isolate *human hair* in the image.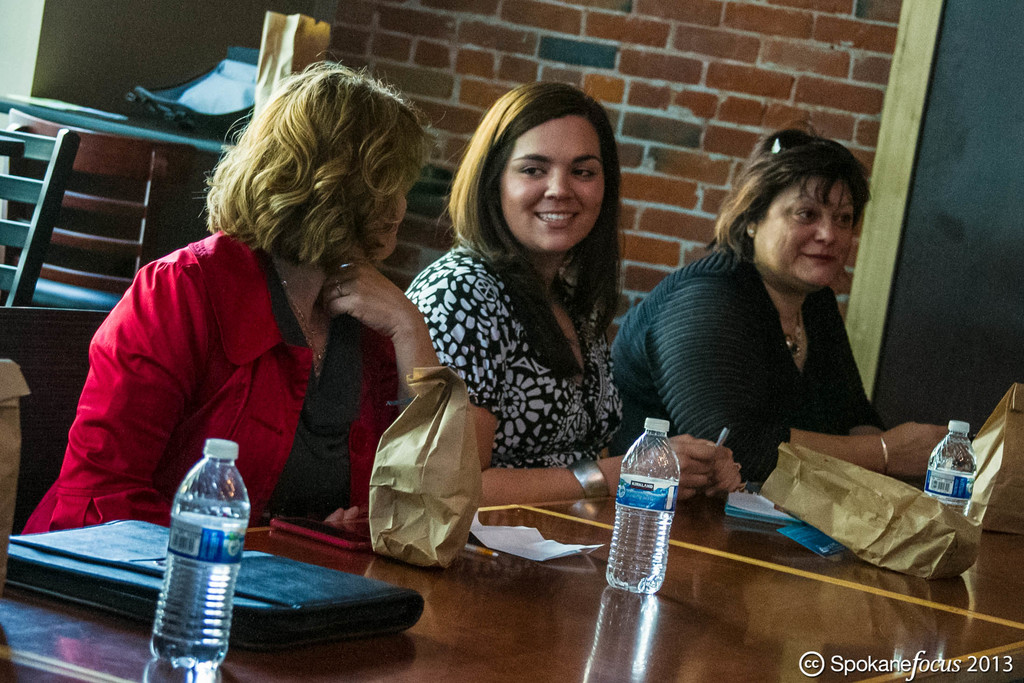
Isolated region: bbox=[706, 116, 872, 290].
